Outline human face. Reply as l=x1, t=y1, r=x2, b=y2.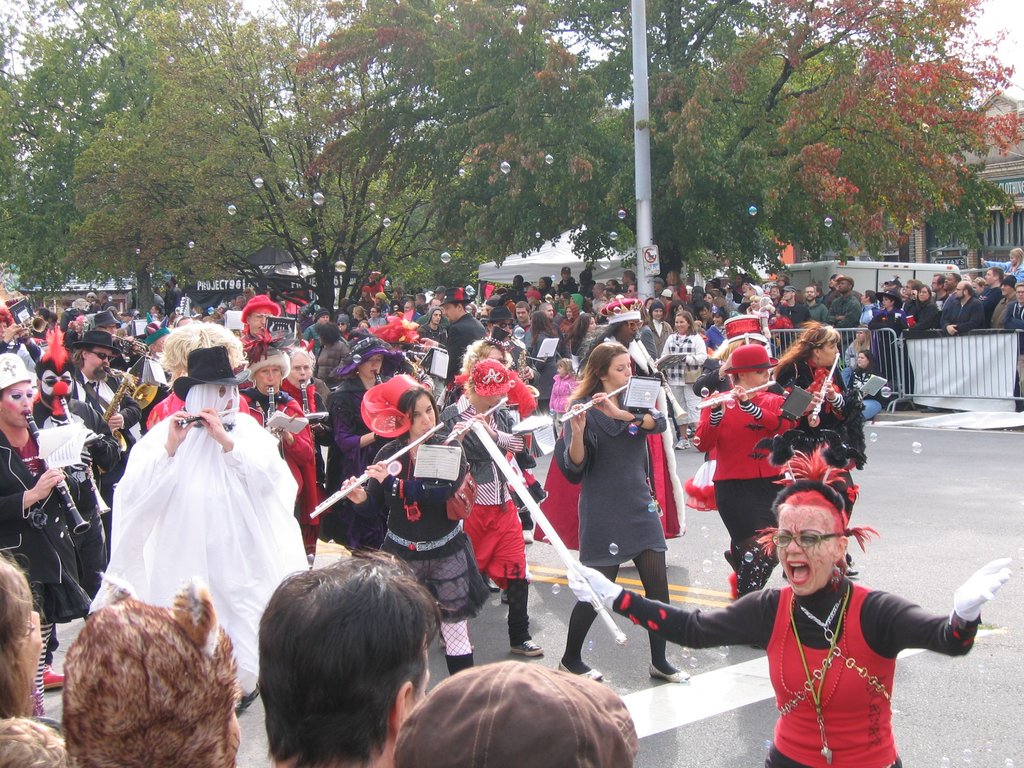
l=610, t=353, r=632, b=388.
